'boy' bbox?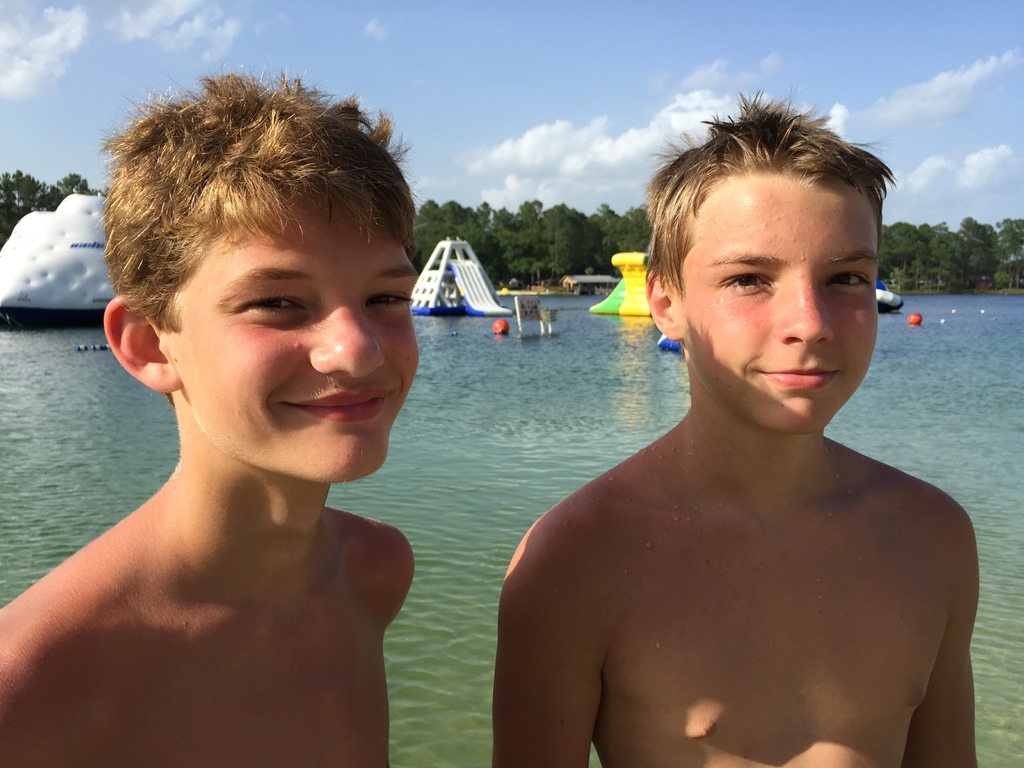
locate(10, 54, 480, 762)
